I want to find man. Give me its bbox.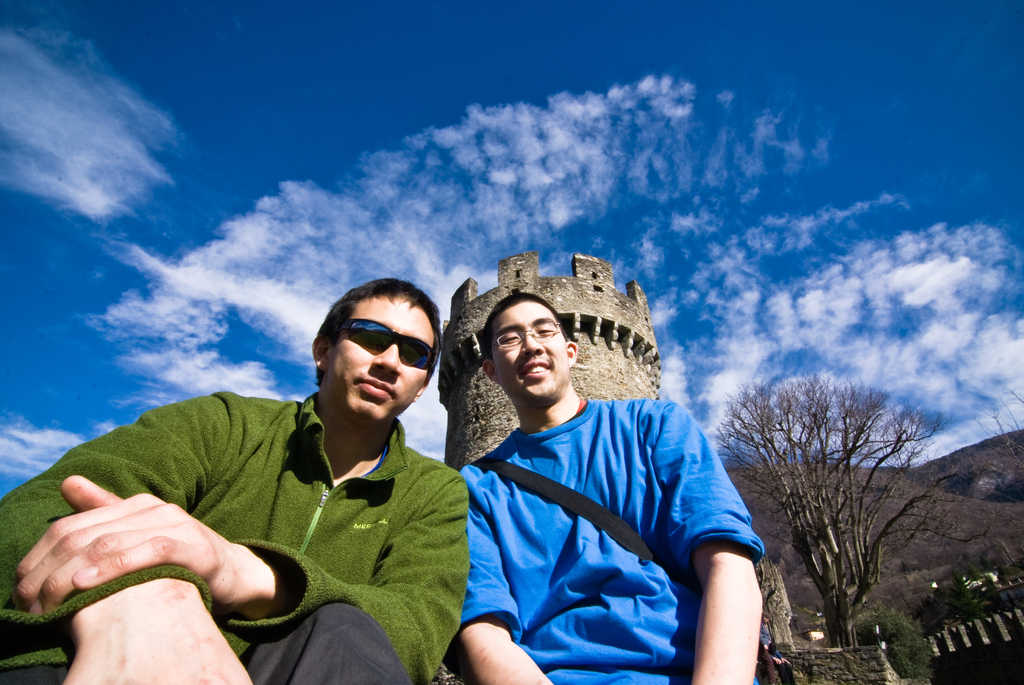
box(41, 285, 517, 671).
